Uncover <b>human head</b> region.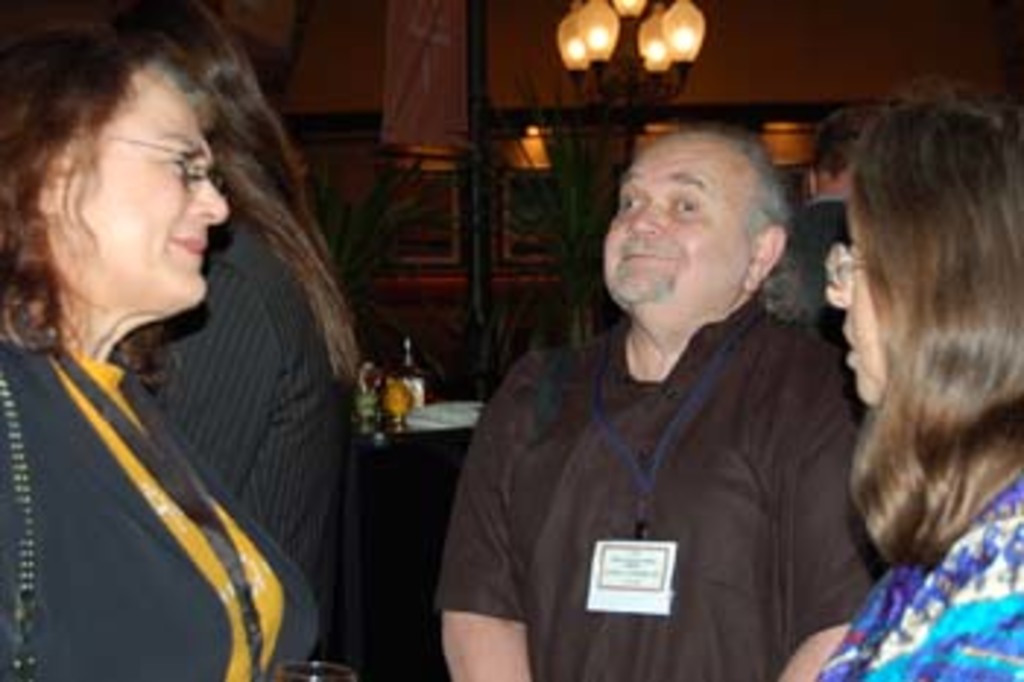
Uncovered: 611/108/796/278.
